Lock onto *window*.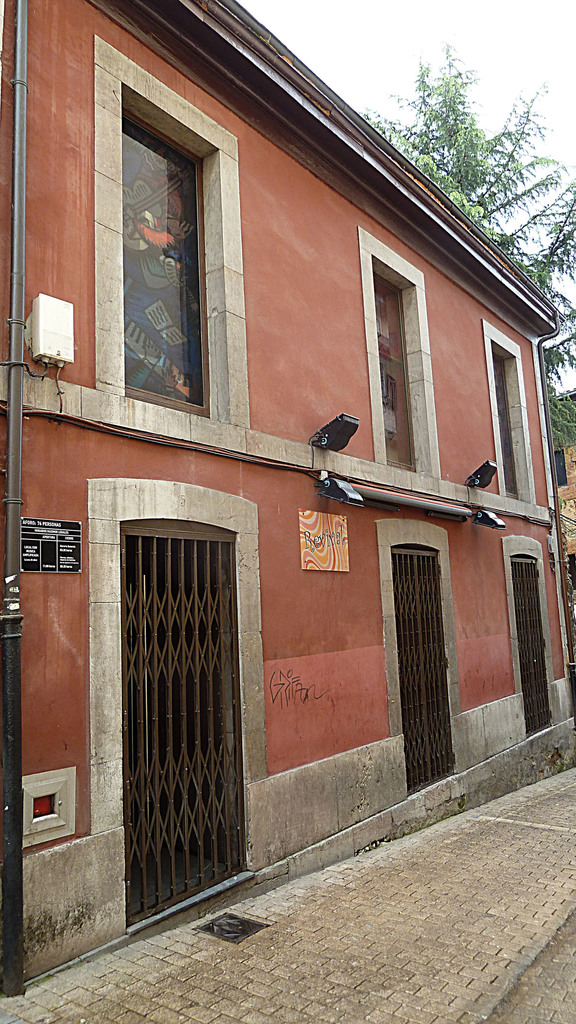
Locked: 481, 316, 534, 502.
